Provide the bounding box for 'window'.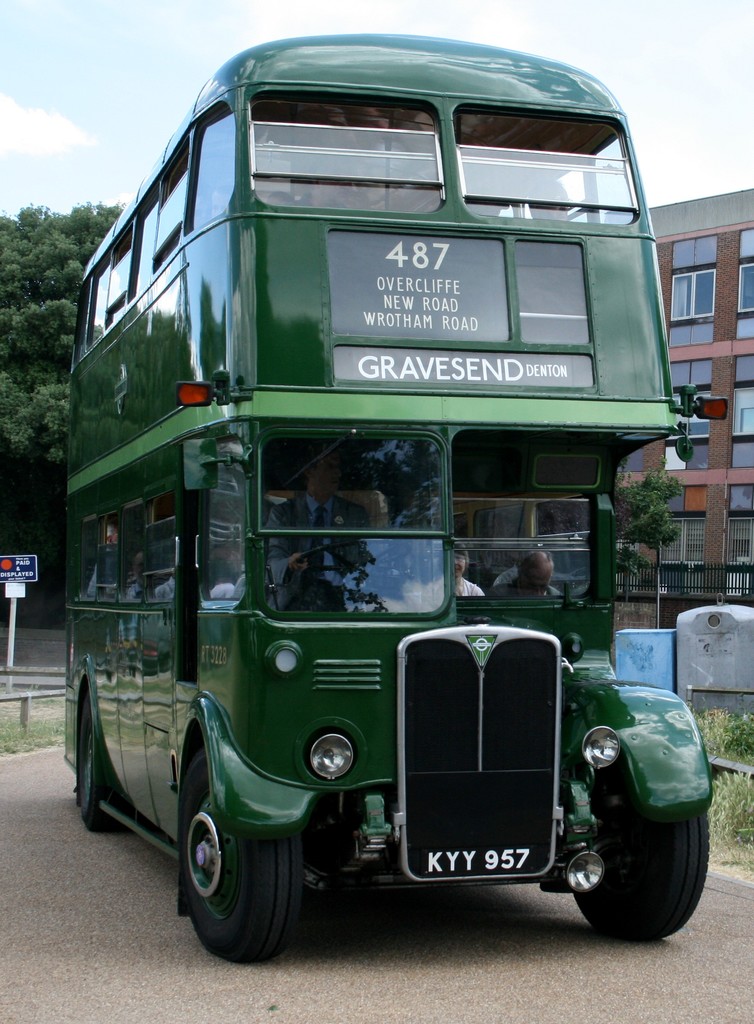
locate(661, 267, 711, 316).
